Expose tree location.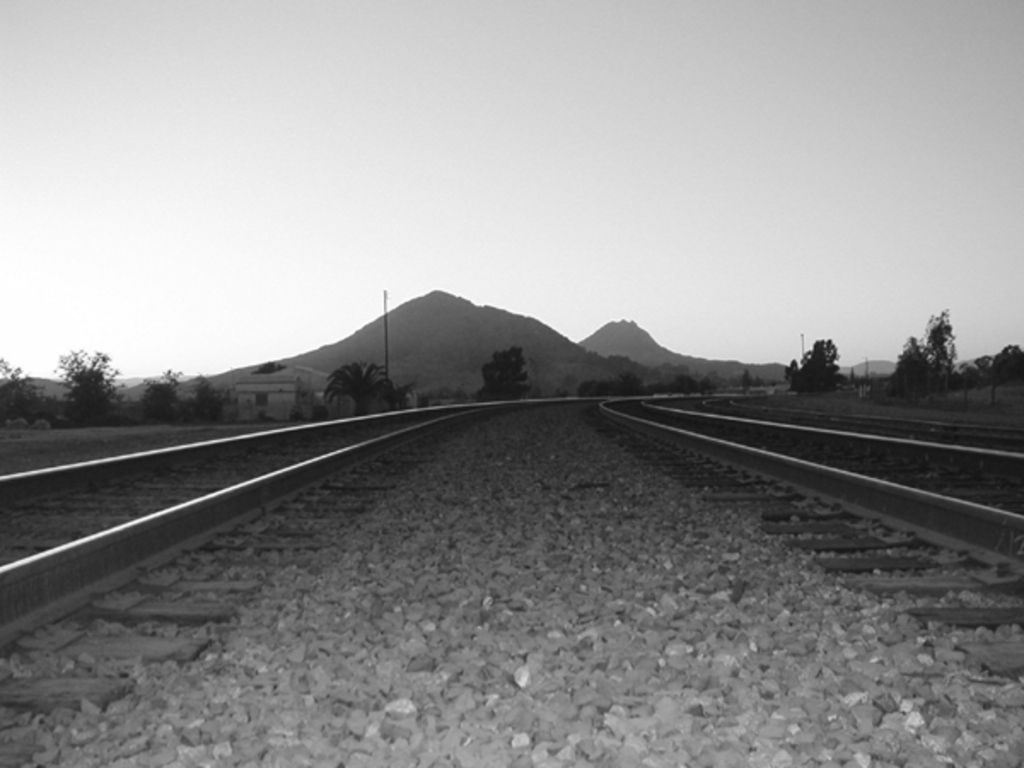
Exposed at 43:326:130:425.
